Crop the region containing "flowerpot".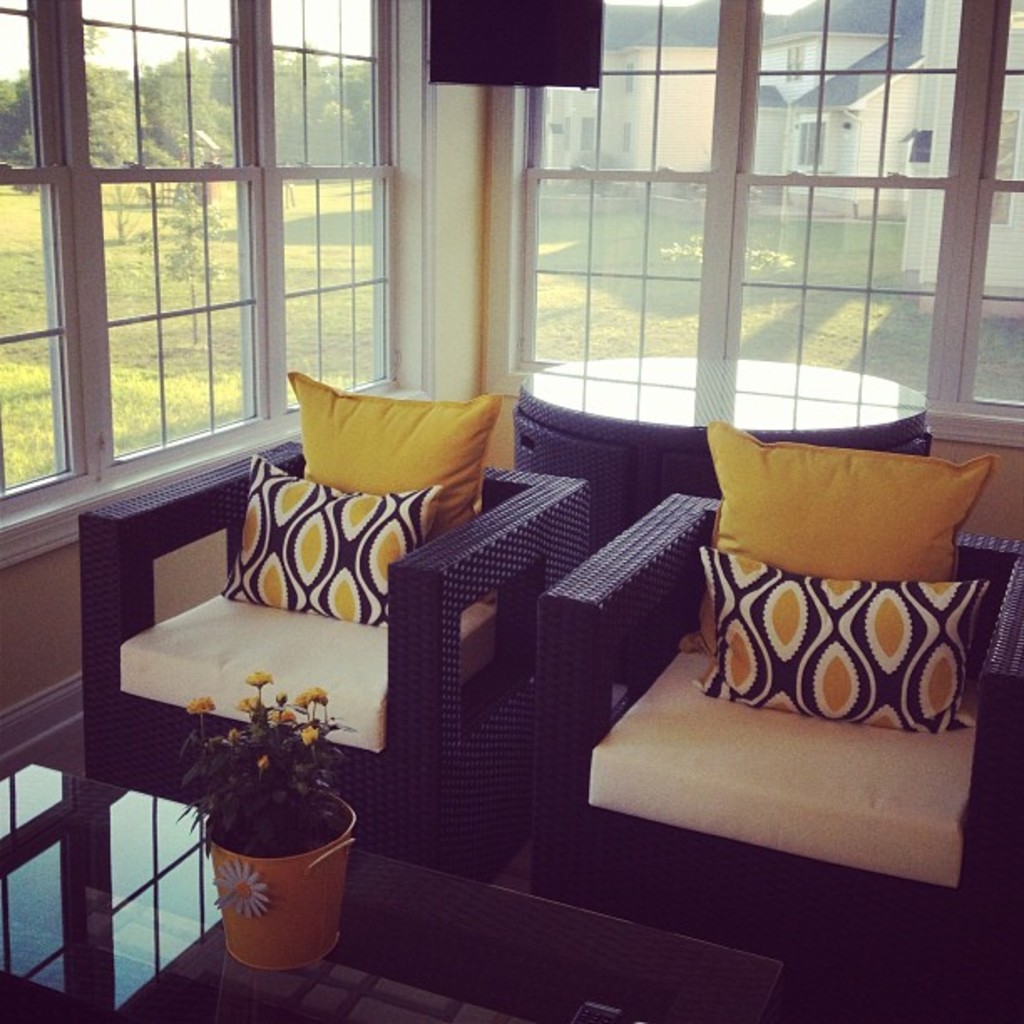
Crop region: x1=209, y1=781, x2=358, y2=970.
